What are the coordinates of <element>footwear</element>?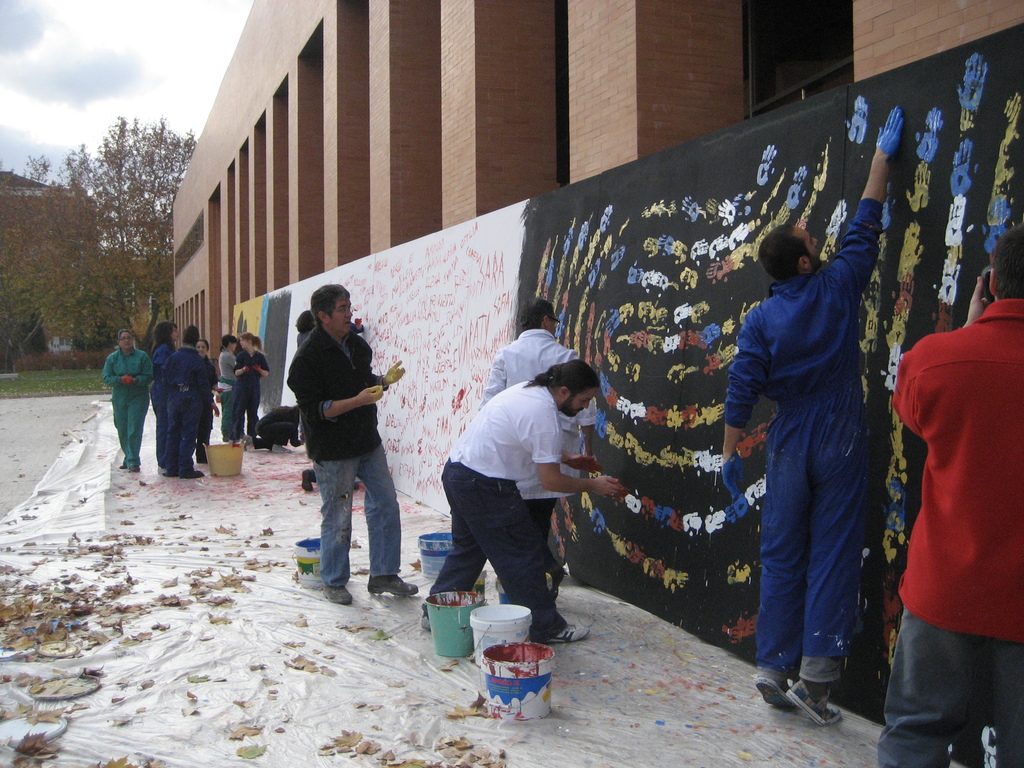
547, 622, 593, 643.
